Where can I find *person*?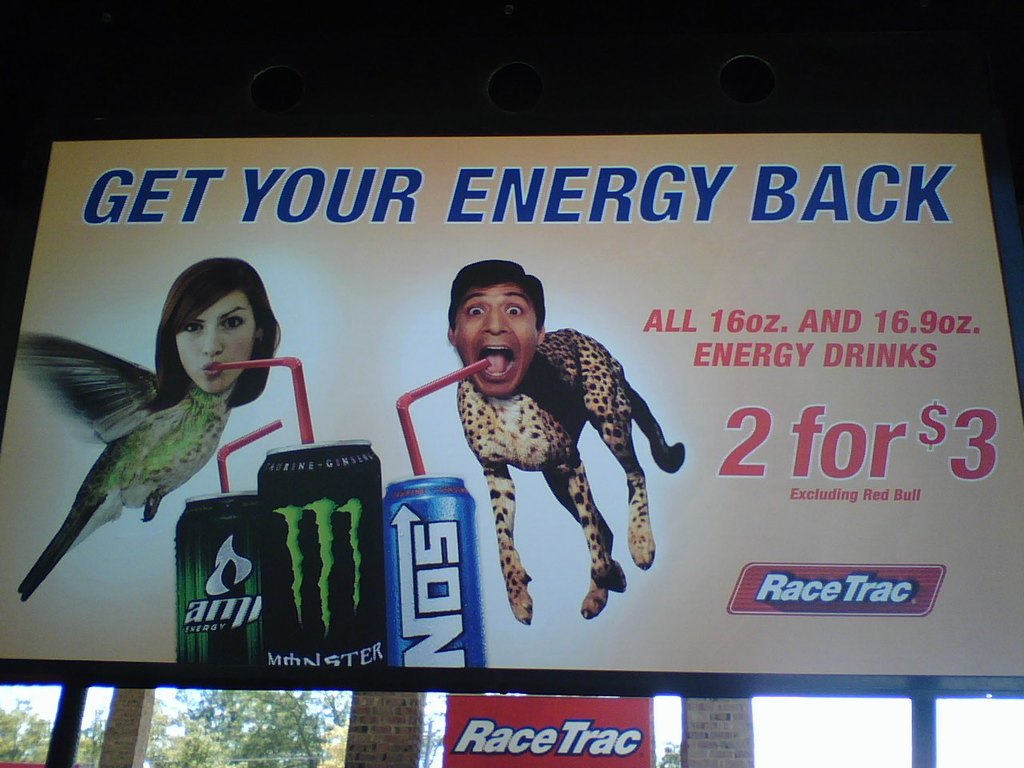
You can find it at [149,258,287,417].
